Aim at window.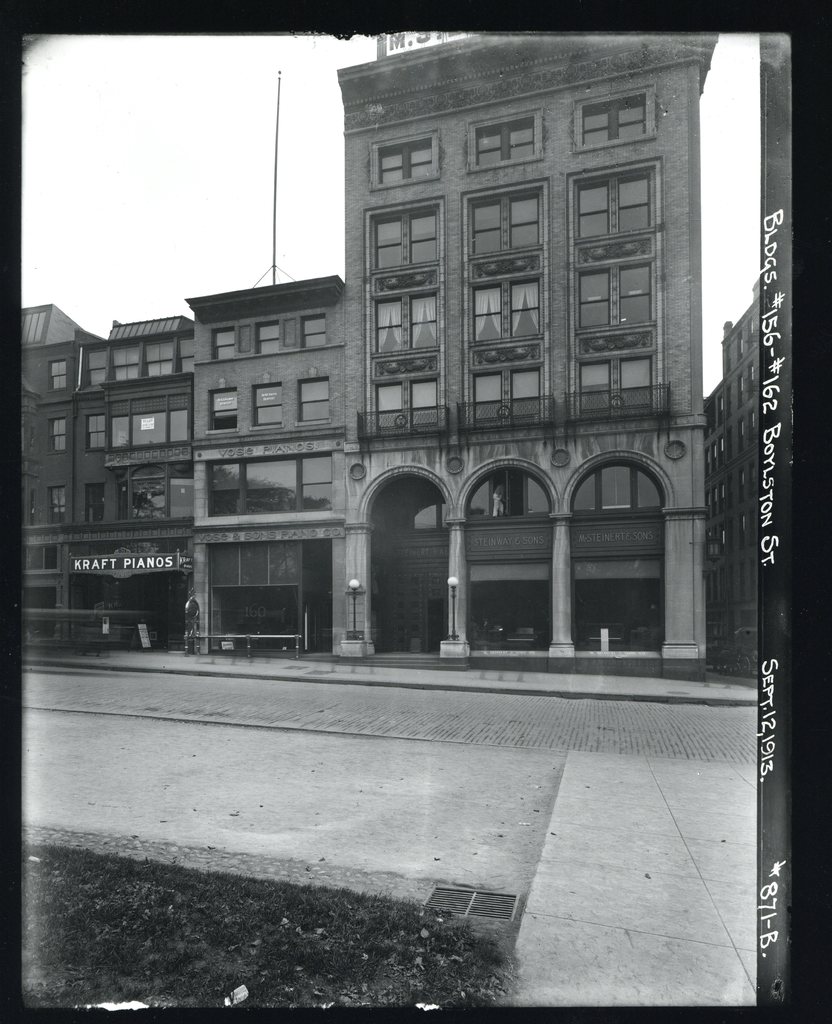
Aimed at 209:455:332:518.
